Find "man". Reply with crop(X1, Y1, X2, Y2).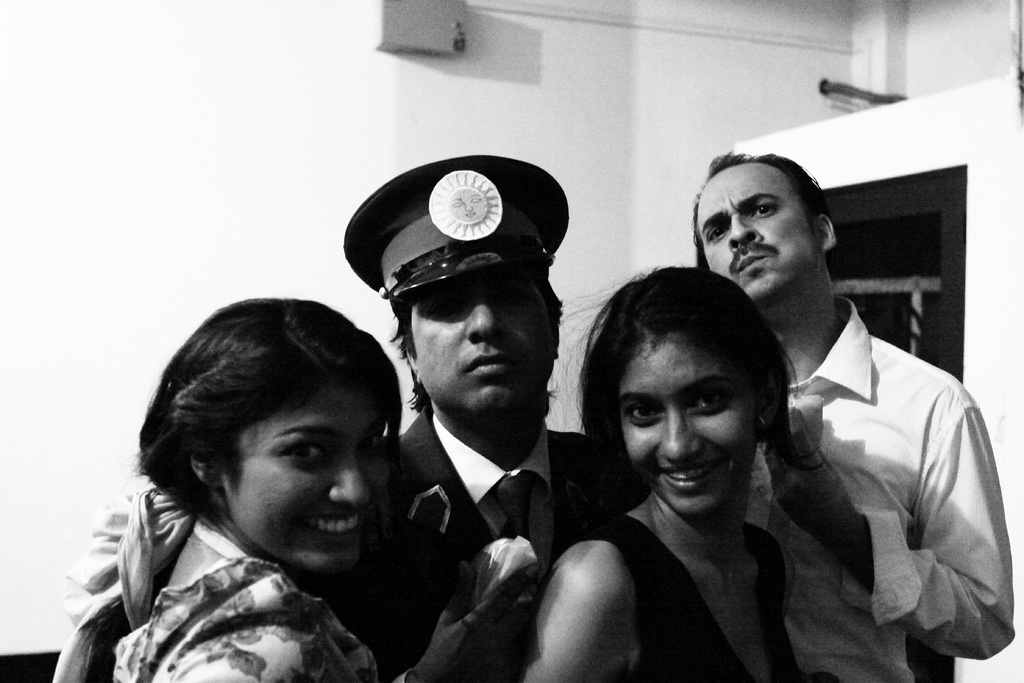
crop(676, 166, 980, 682).
